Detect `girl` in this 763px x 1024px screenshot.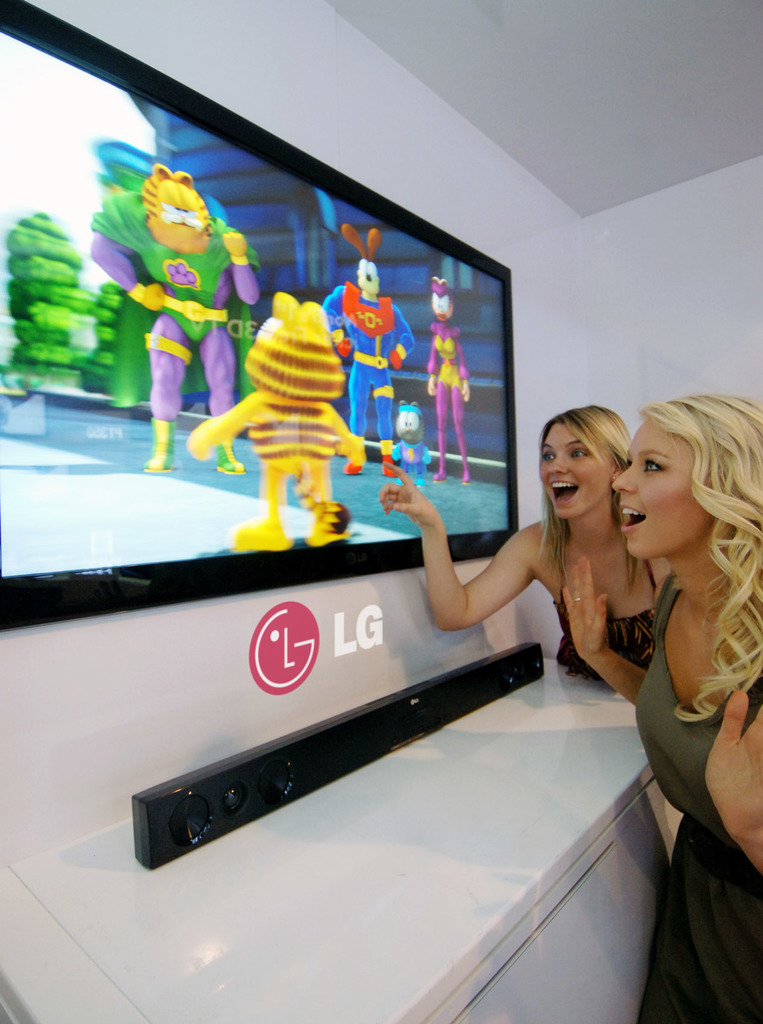
Detection: crop(559, 395, 762, 1023).
